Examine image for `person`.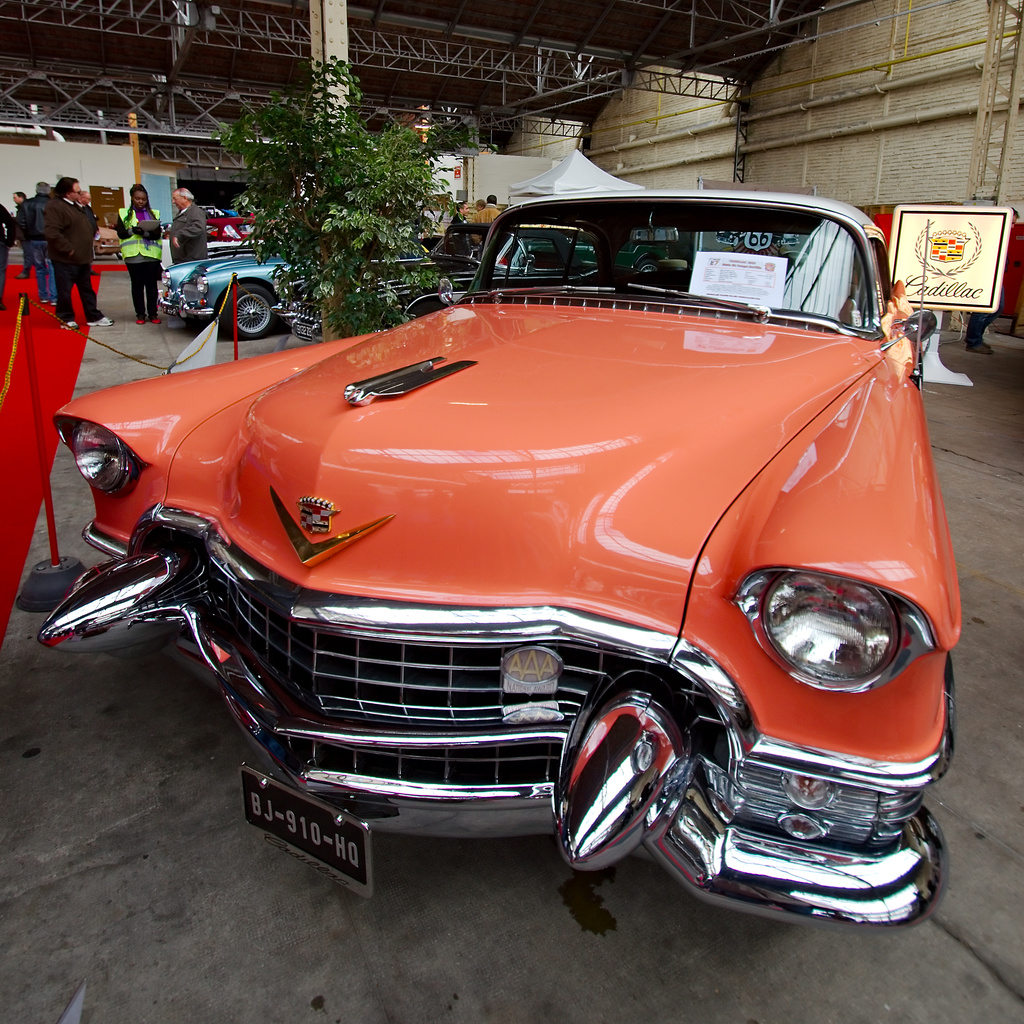
Examination result: rect(12, 186, 36, 275).
